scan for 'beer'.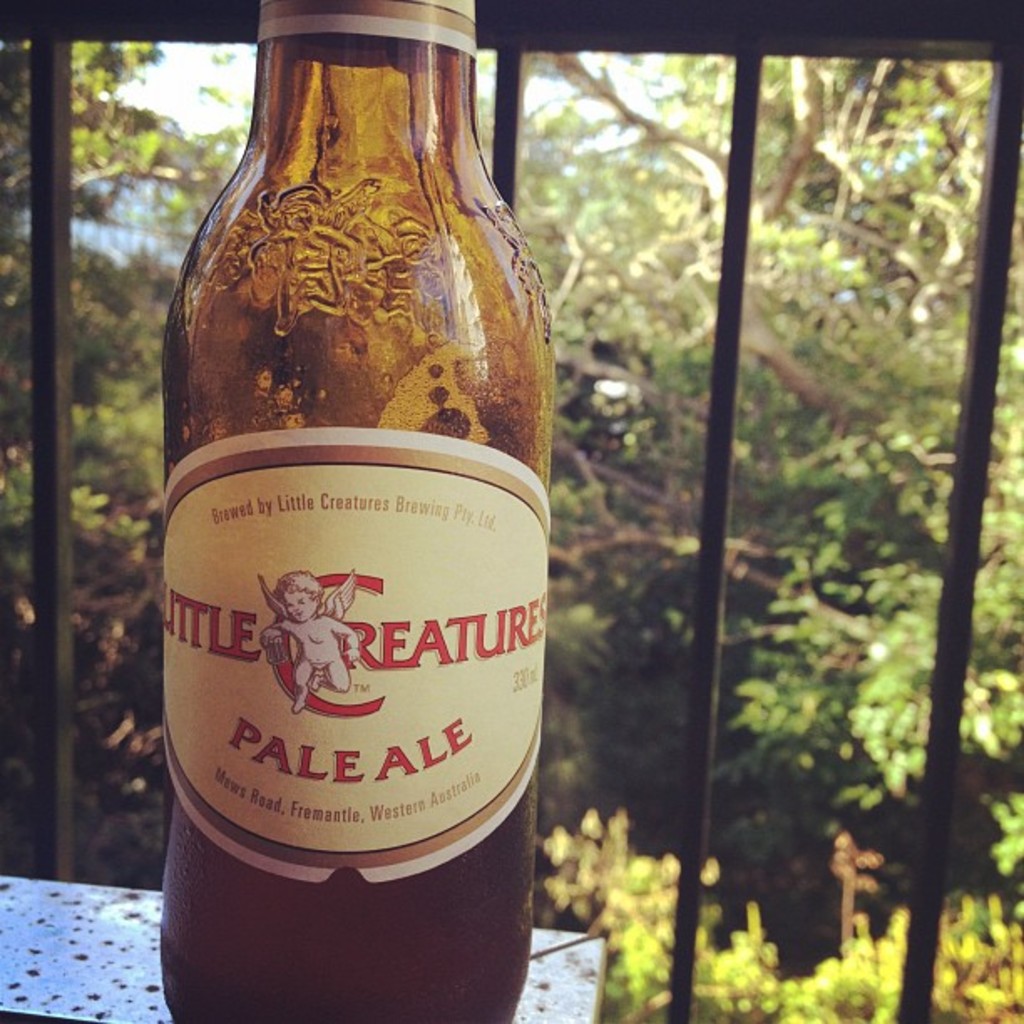
Scan result: BBox(159, 453, 544, 1022).
